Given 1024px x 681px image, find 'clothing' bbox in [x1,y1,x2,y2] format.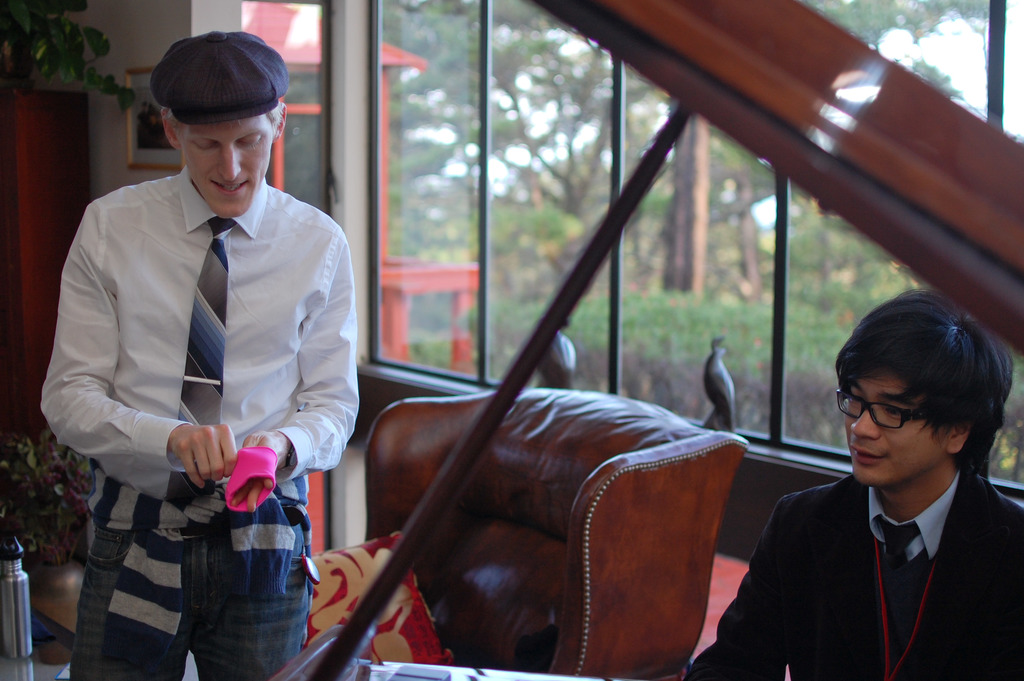
[859,477,956,577].
